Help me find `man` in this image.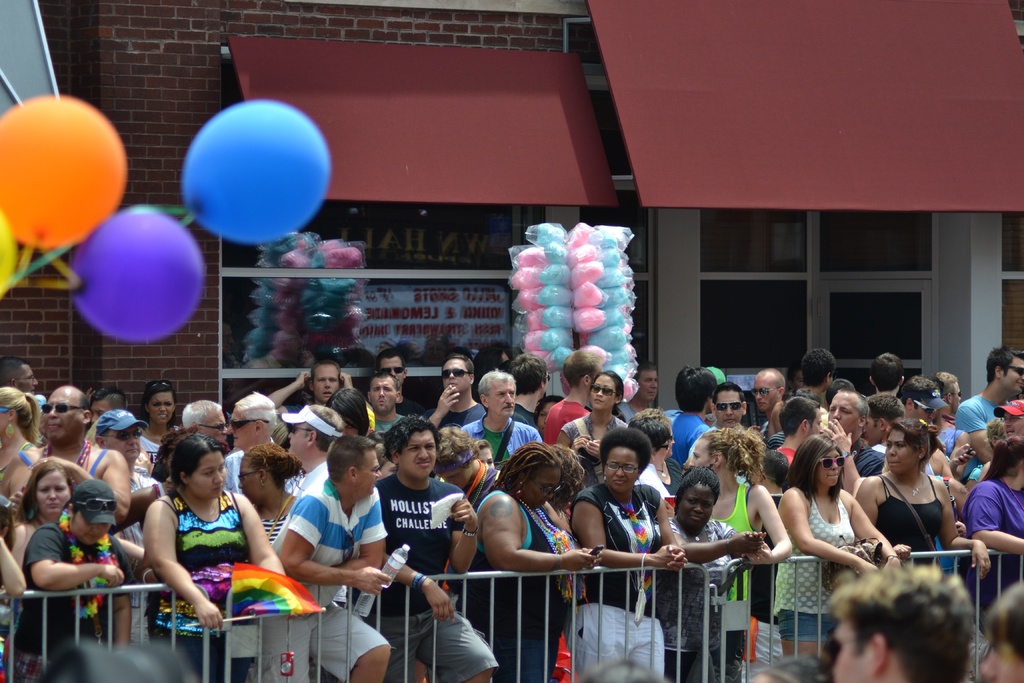
Found it: (x1=744, y1=366, x2=778, y2=446).
